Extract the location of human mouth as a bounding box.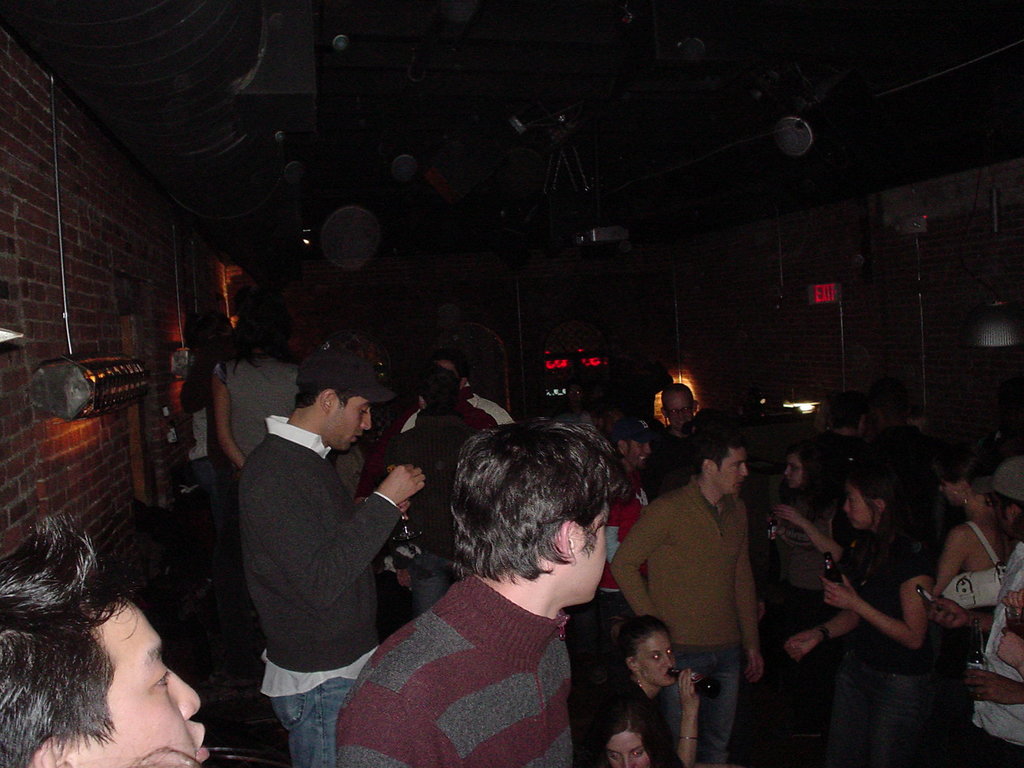
box(354, 435, 362, 442).
